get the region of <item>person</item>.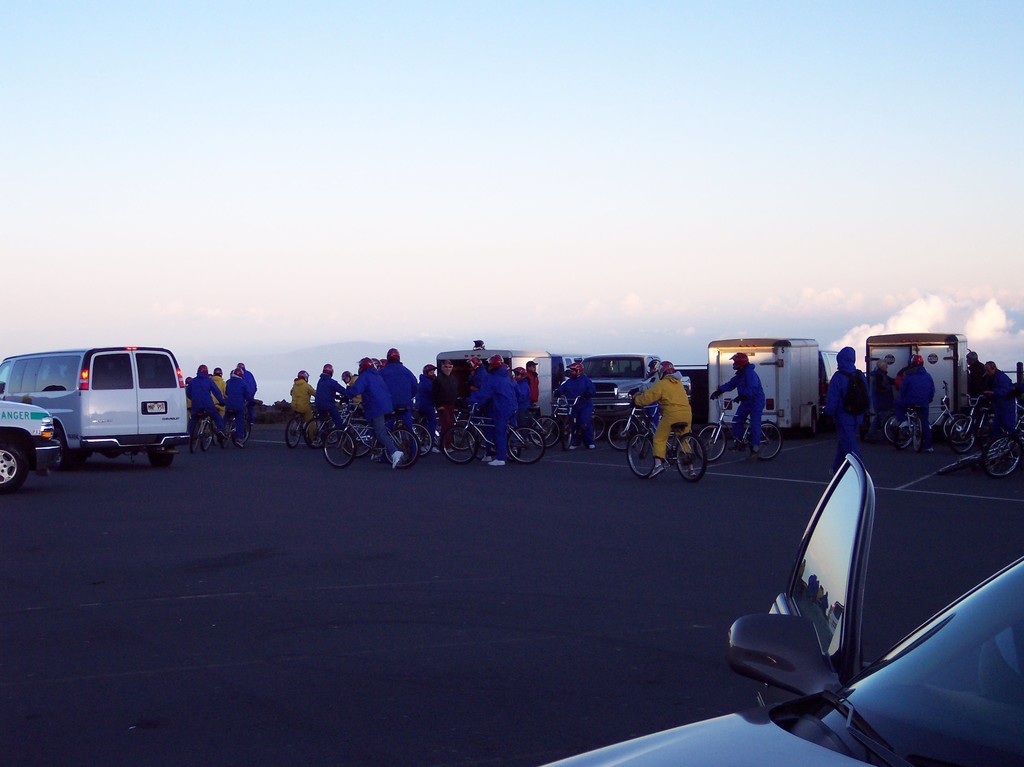
(x1=432, y1=359, x2=458, y2=449).
